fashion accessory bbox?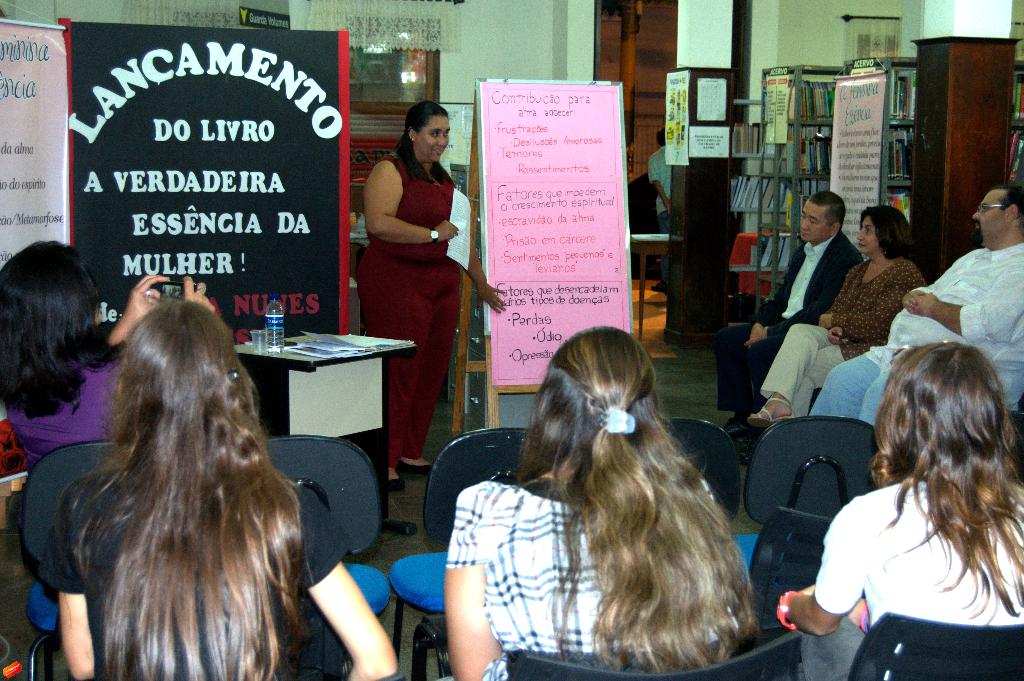
<region>970, 199, 1004, 216</region>
